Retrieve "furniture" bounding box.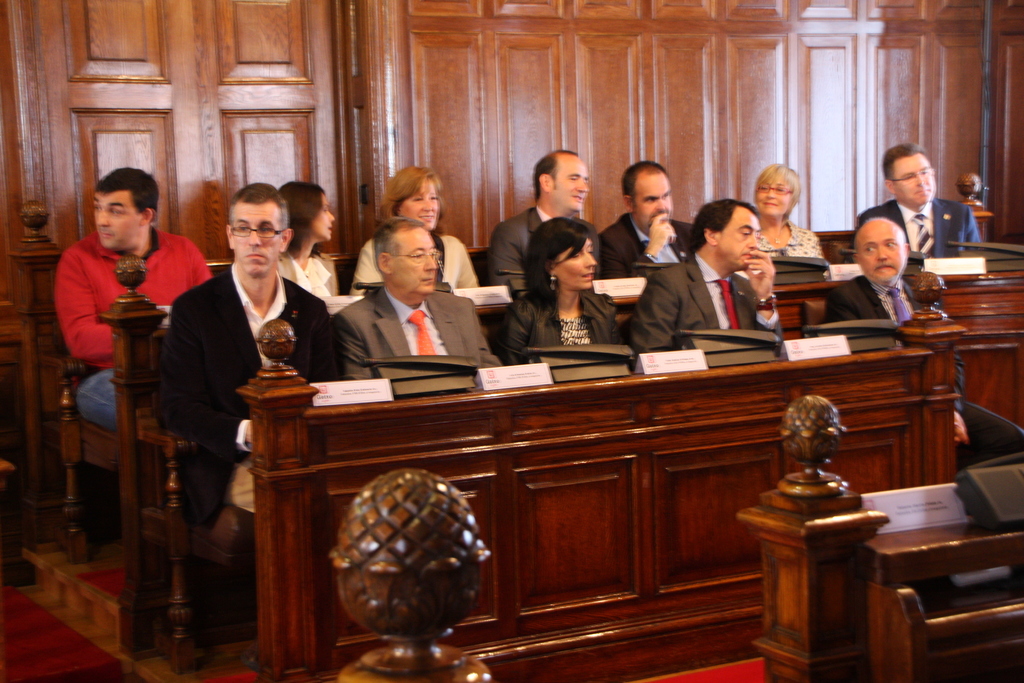
Bounding box: left=234, top=270, right=967, bottom=682.
